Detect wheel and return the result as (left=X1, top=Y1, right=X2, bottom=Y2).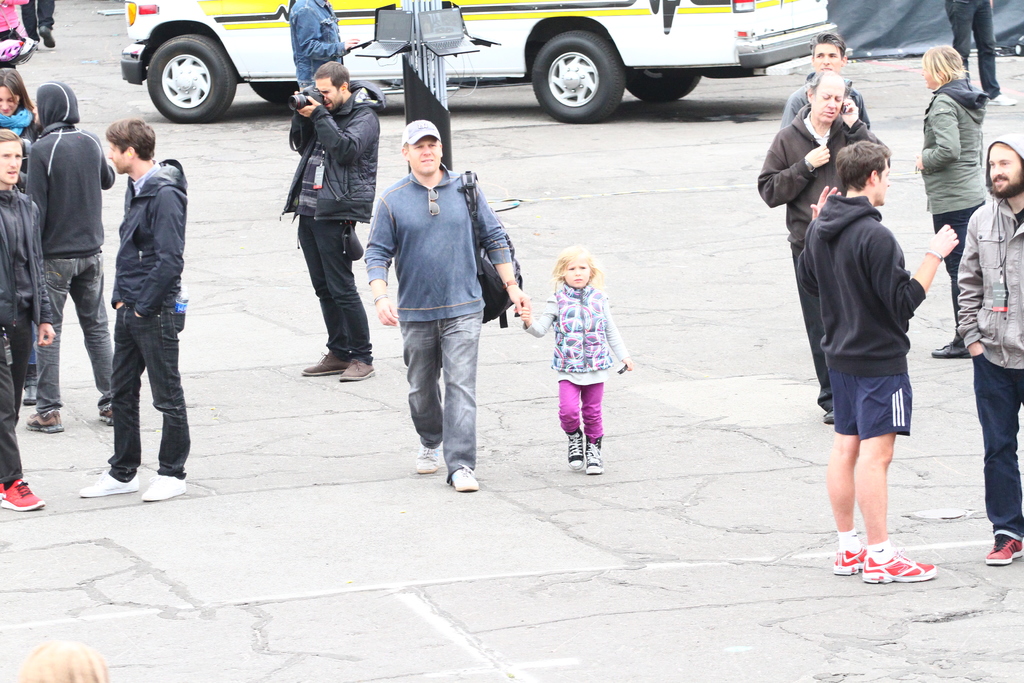
(left=630, top=67, right=696, bottom=98).
